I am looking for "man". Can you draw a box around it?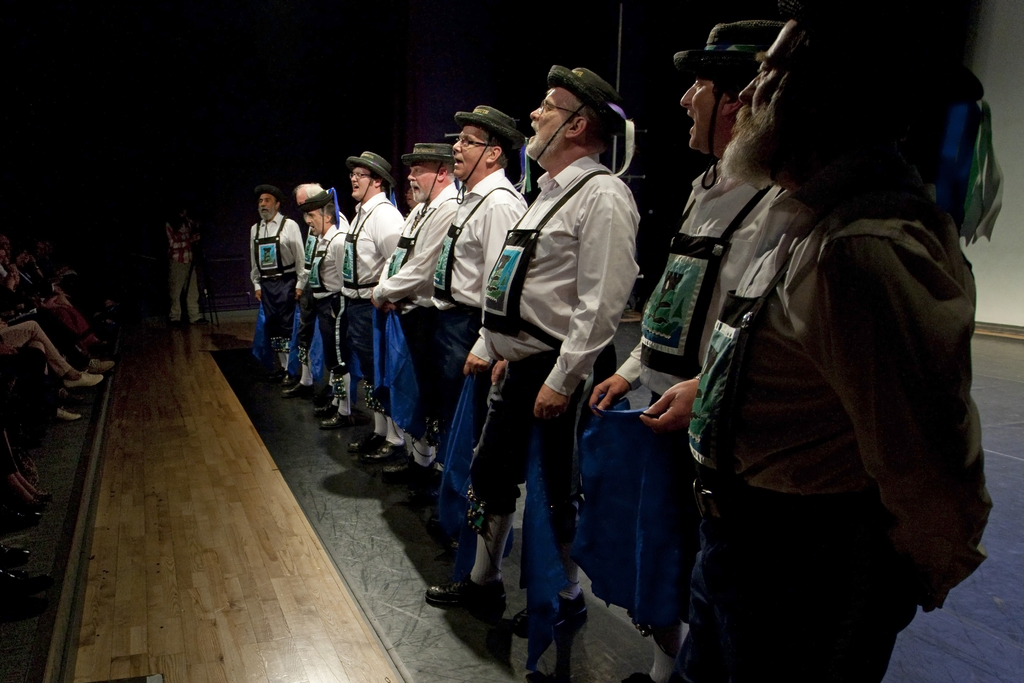
Sure, the bounding box is [495,59,661,617].
